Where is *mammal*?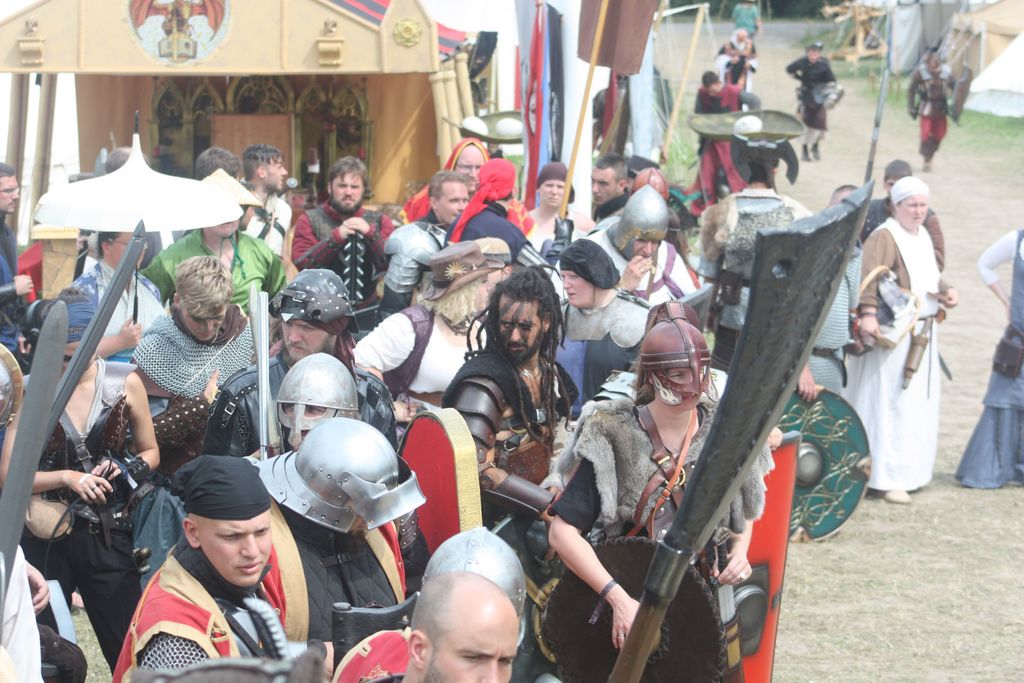
bbox=[92, 459, 323, 671].
